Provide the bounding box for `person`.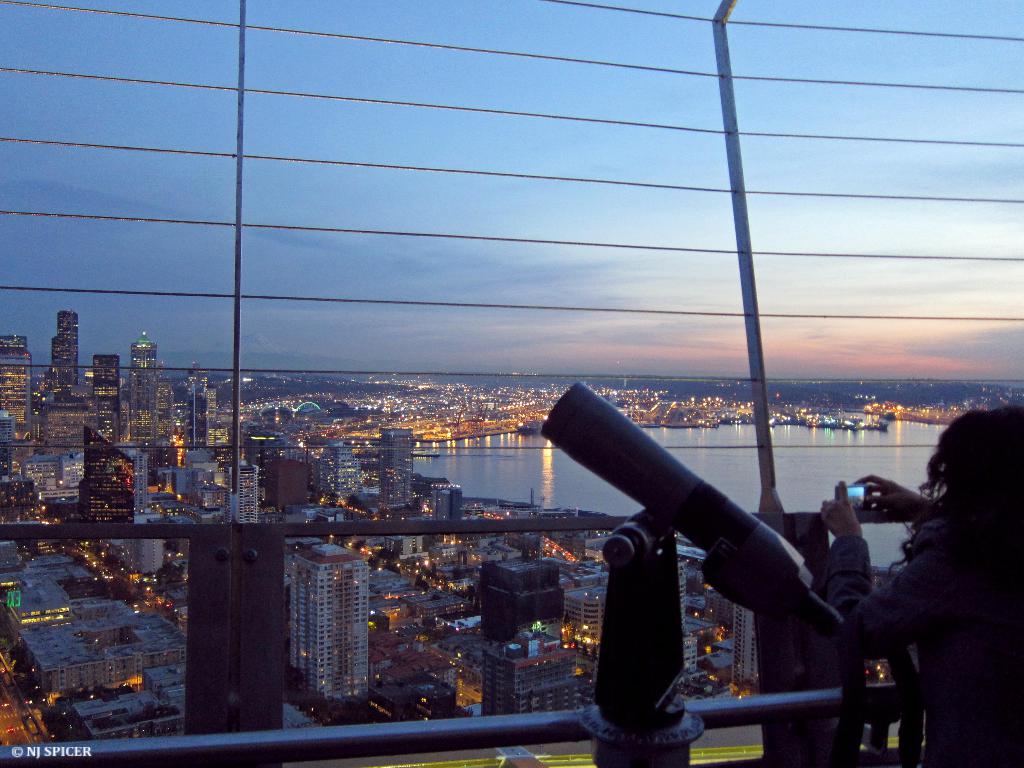
(815, 401, 1023, 767).
